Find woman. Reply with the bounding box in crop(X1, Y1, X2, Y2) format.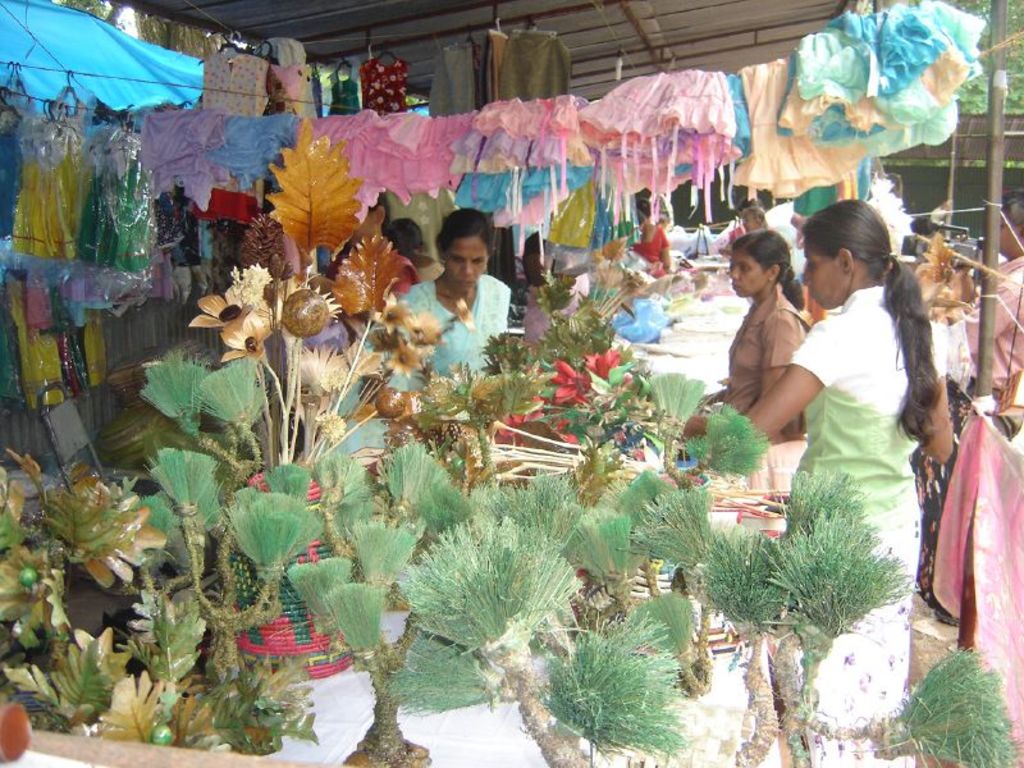
crop(384, 205, 509, 398).
